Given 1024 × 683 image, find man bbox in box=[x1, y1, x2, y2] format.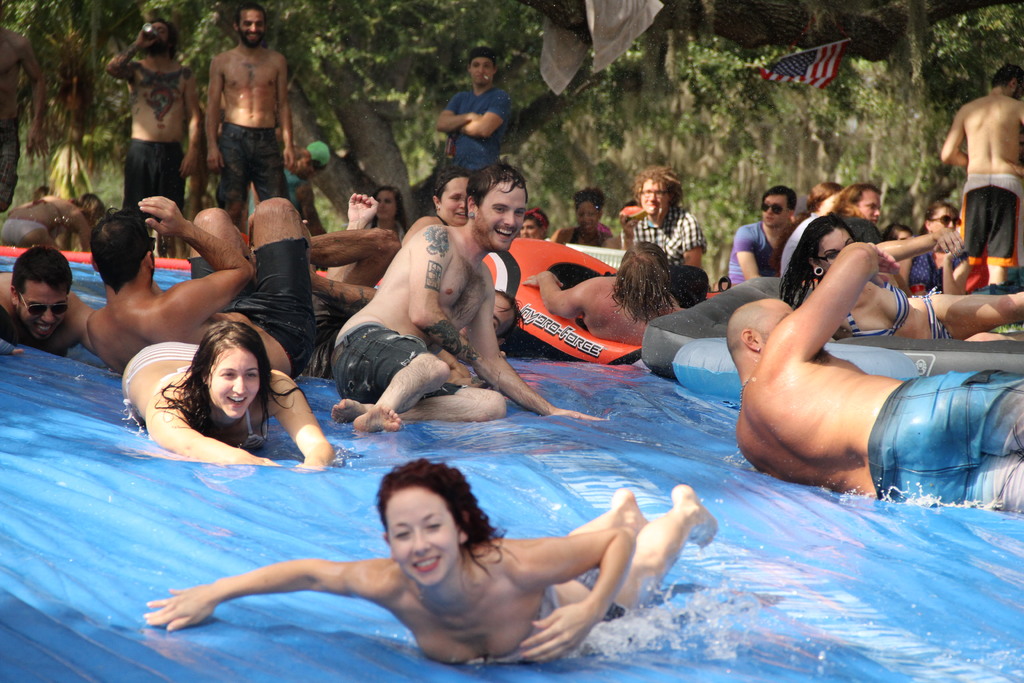
box=[942, 62, 1023, 292].
